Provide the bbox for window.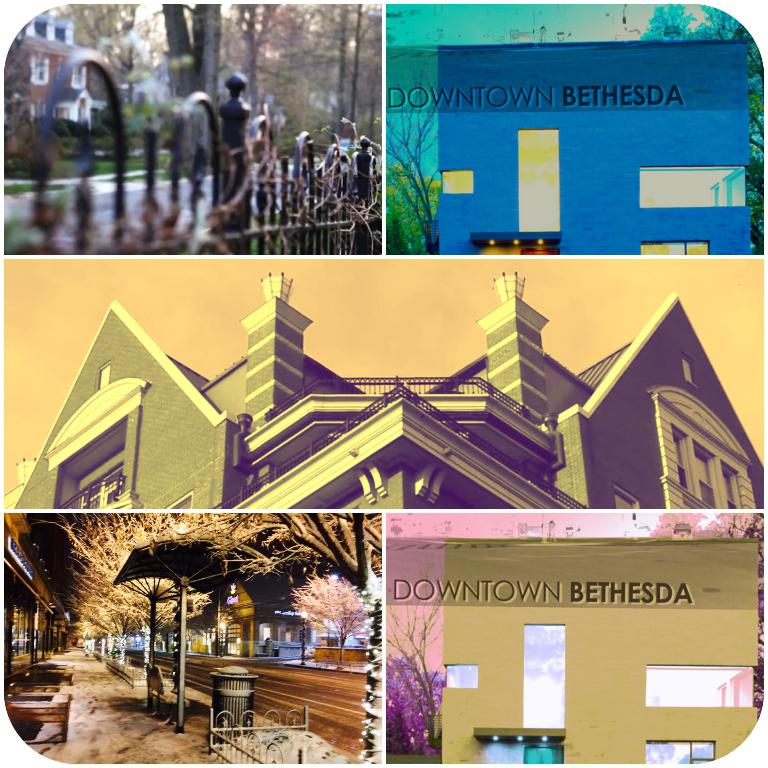
(734,669,754,702).
